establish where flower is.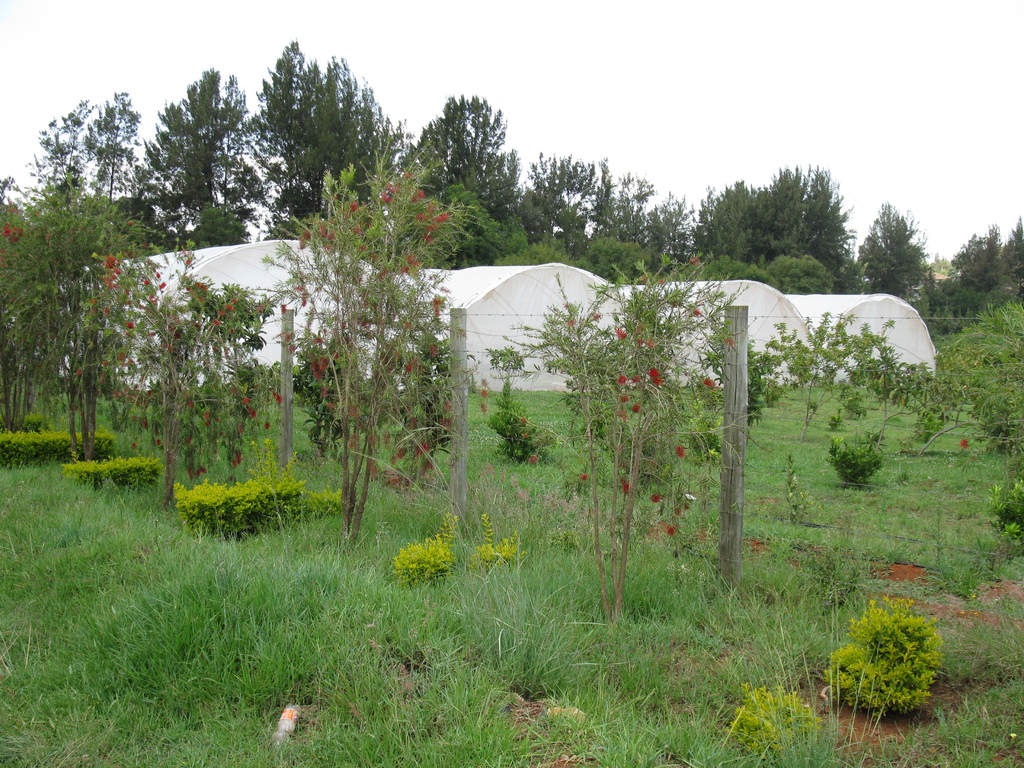
Established at BBox(123, 320, 134, 328).
